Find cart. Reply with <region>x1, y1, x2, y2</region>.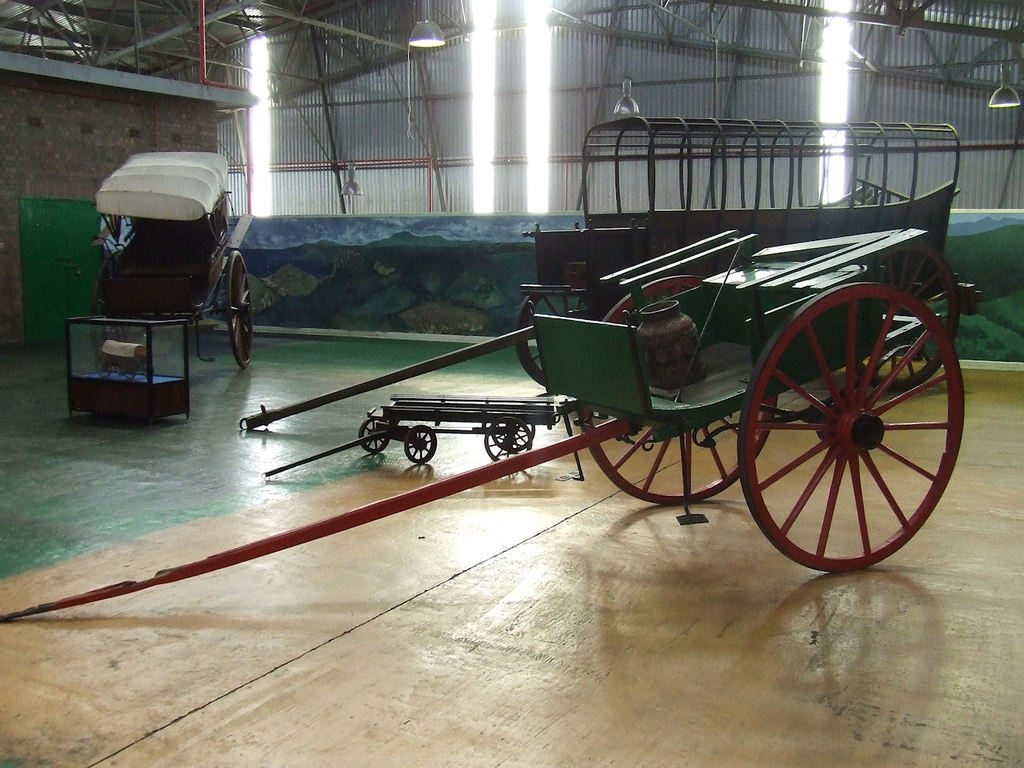
<region>96, 337, 150, 383</region>.
